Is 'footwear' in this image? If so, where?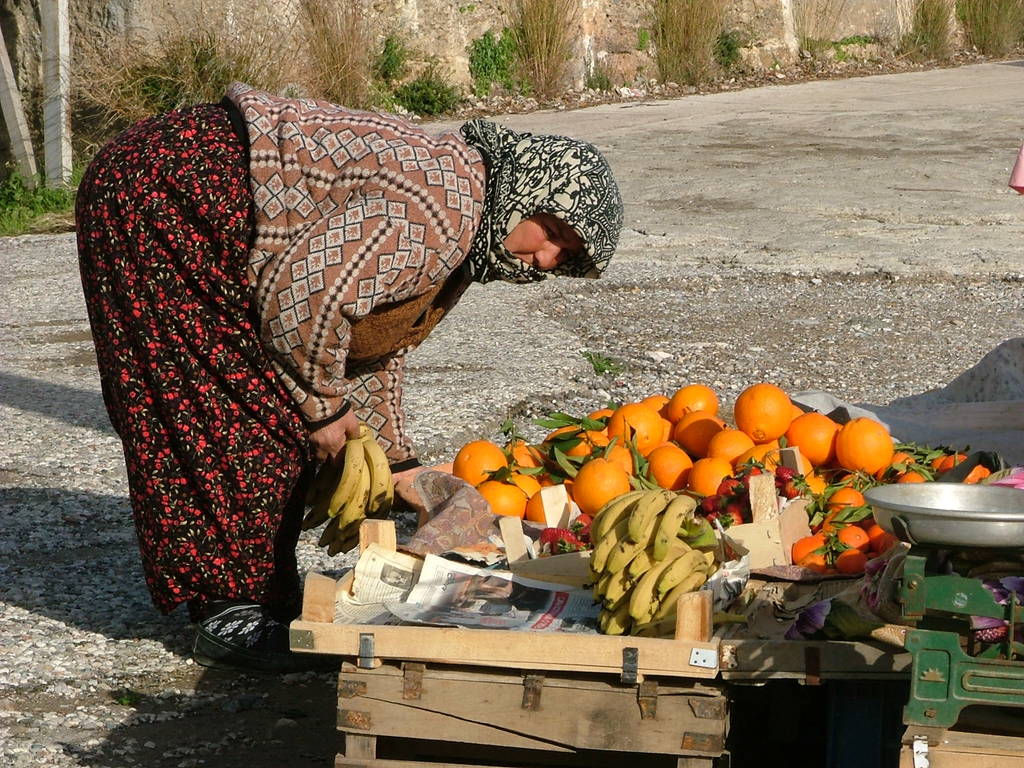
Yes, at 175, 609, 287, 676.
